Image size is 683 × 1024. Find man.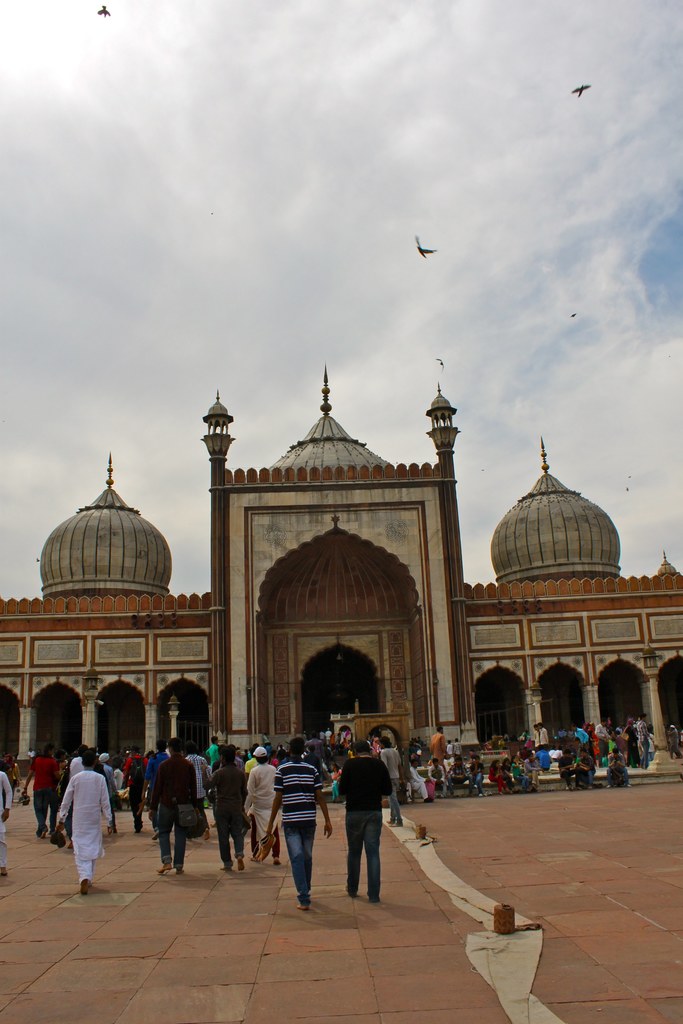
bbox=(204, 743, 253, 874).
